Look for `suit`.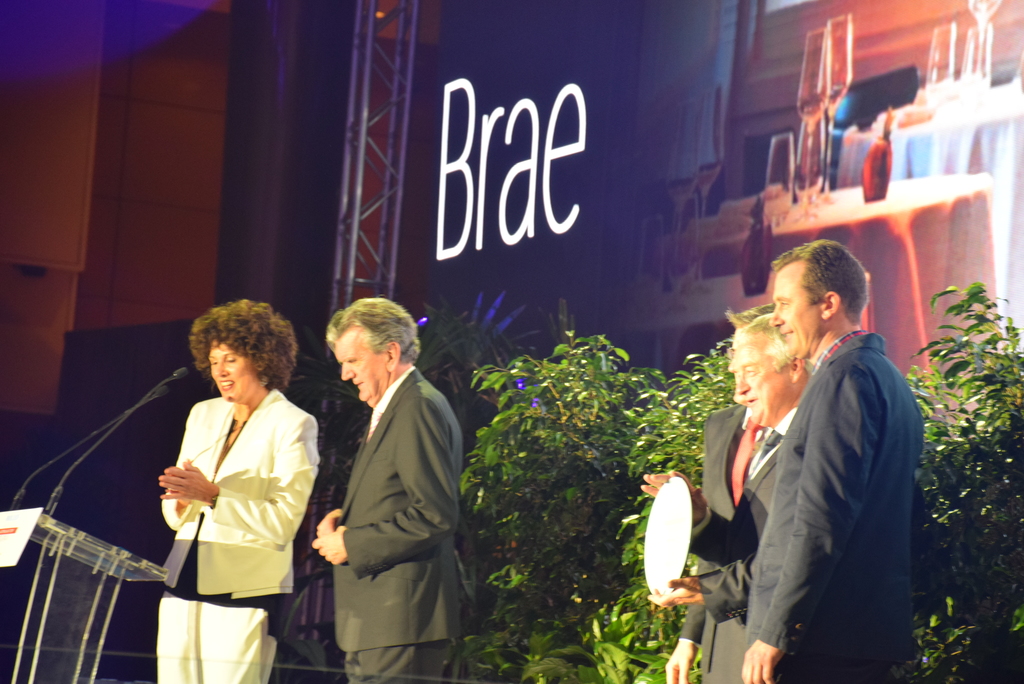
Found: <bbox>678, 404, 743, 683</bbox>.
